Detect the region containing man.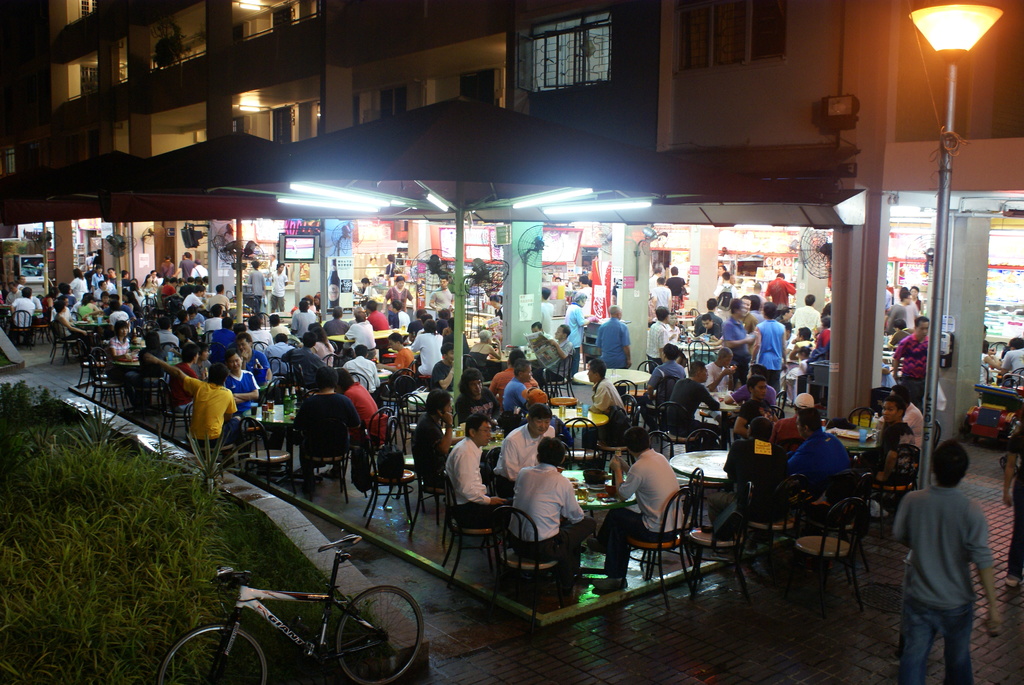
box=[719, 301, 753, 385].
